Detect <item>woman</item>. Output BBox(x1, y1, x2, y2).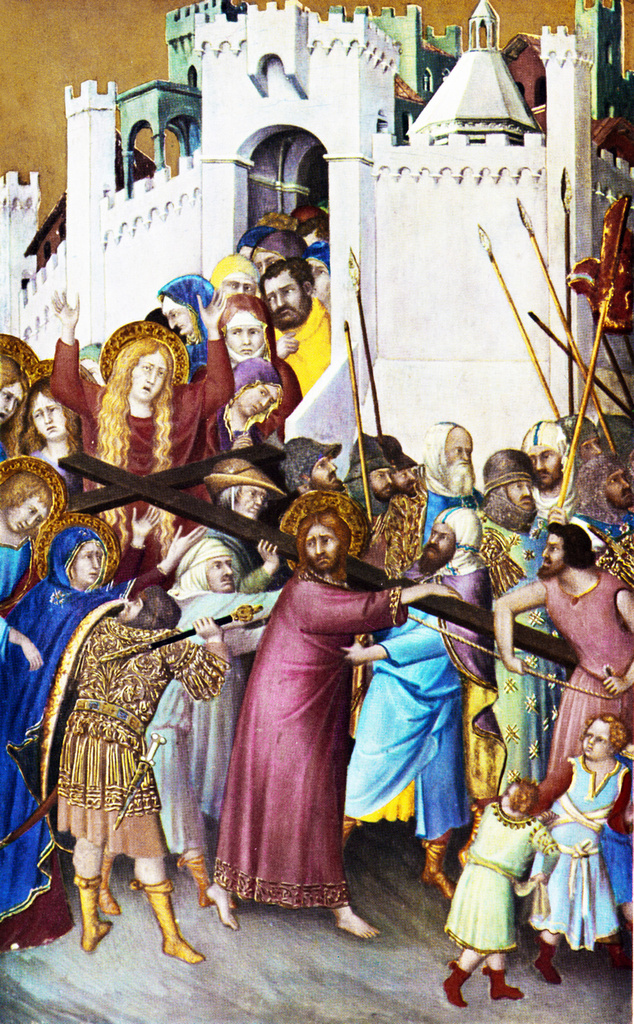
BBox(34, 293, 234, 489).
